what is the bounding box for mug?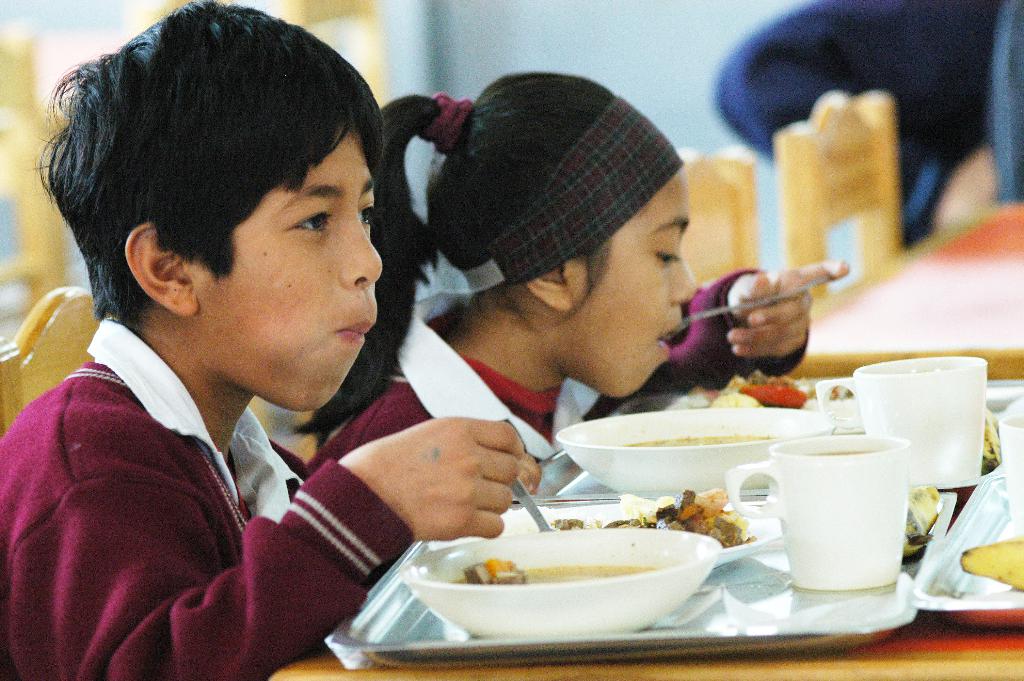
crop(854, 359, 988, 484).
